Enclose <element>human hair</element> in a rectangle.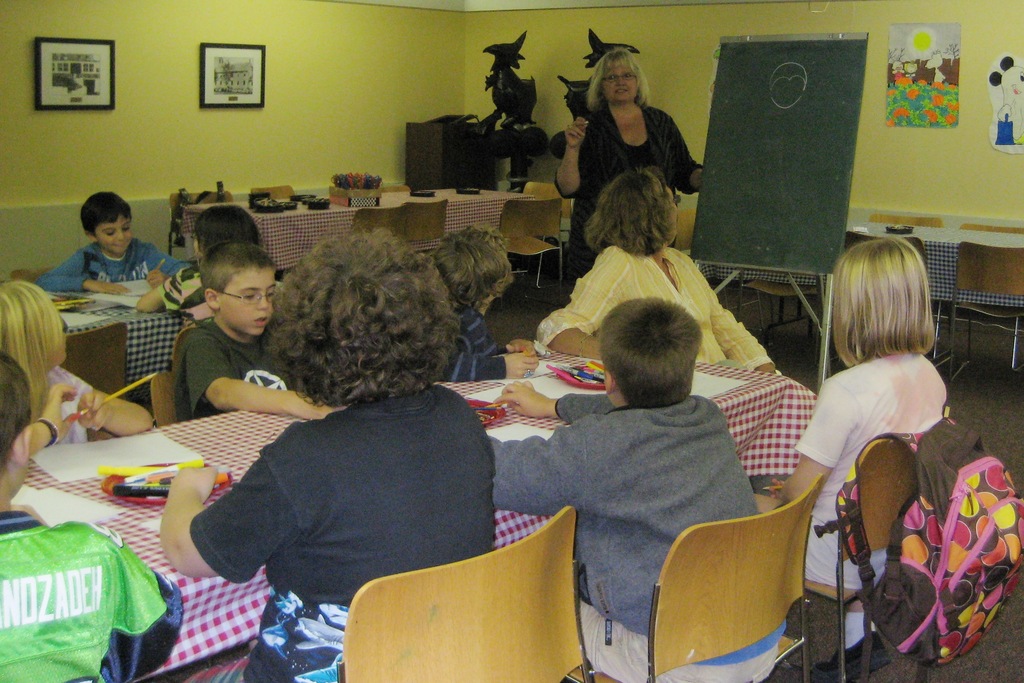
rect(433, 224, 516, 311).
